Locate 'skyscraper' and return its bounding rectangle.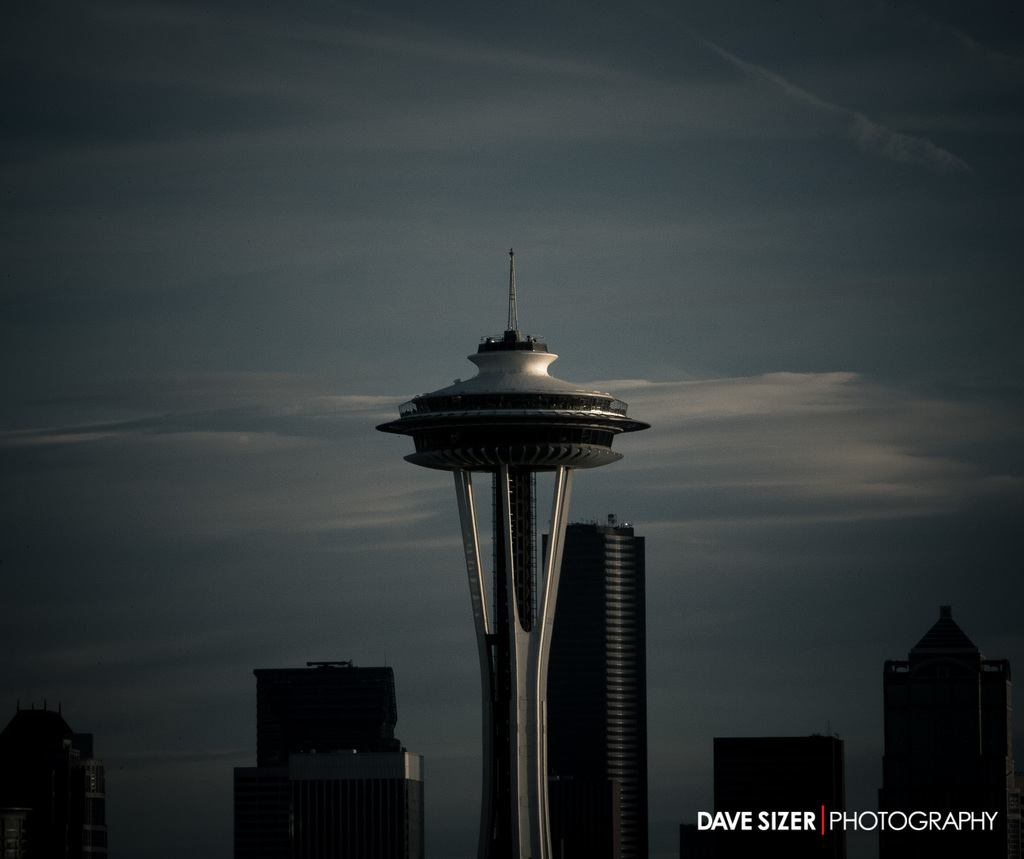
(left=0, top=710, right=121, bottom=858).
